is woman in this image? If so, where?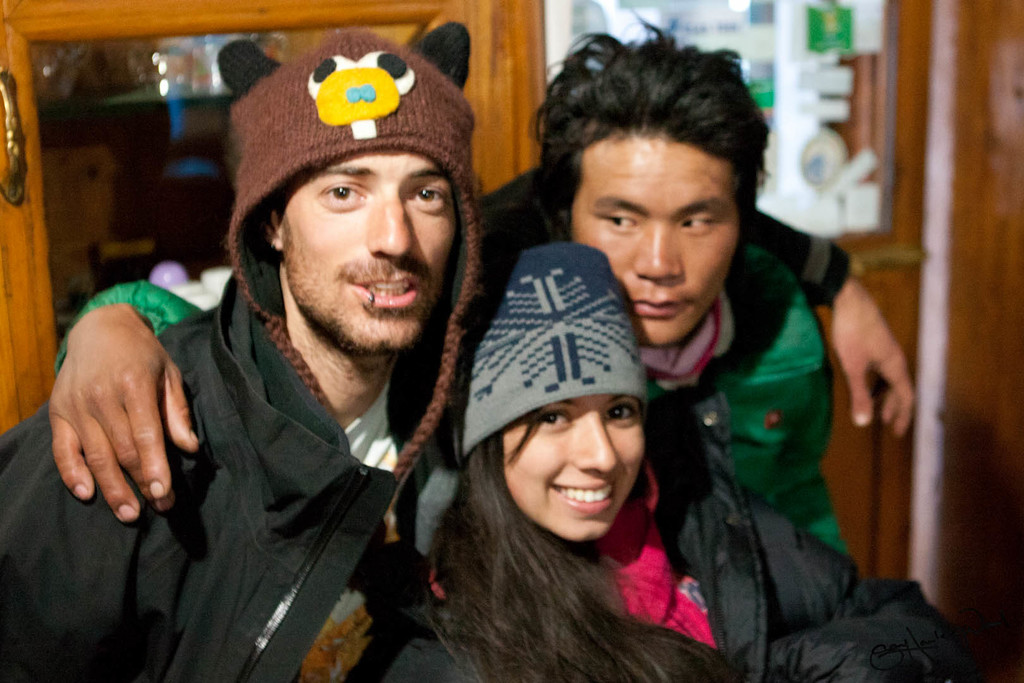
Yes, at 369:243:992:682.
